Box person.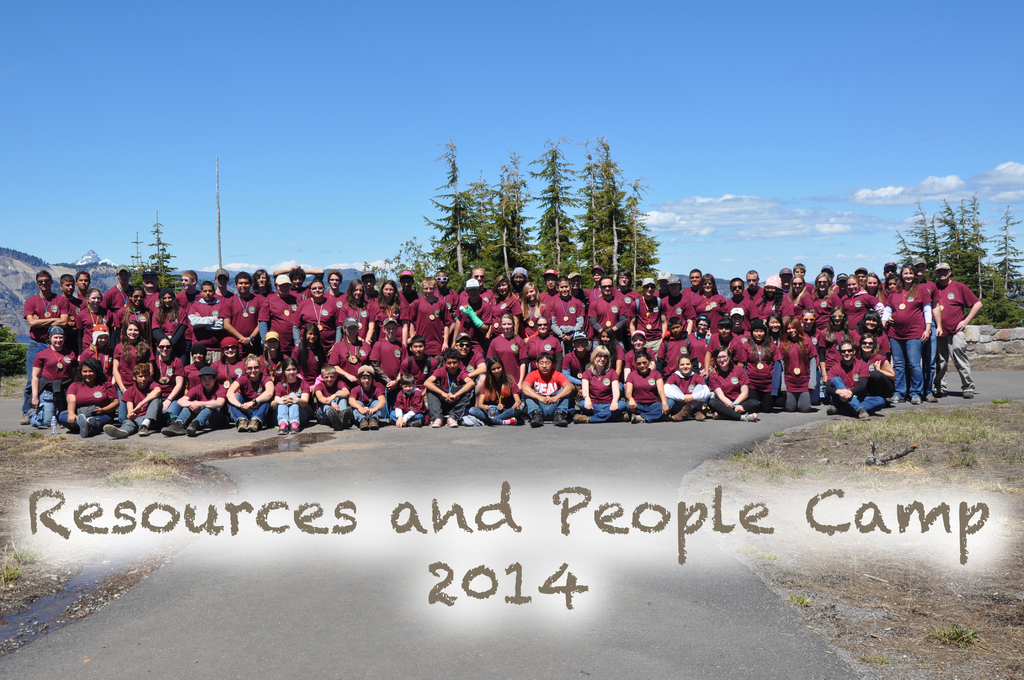
bbox=(550, 276, 584, 346).
